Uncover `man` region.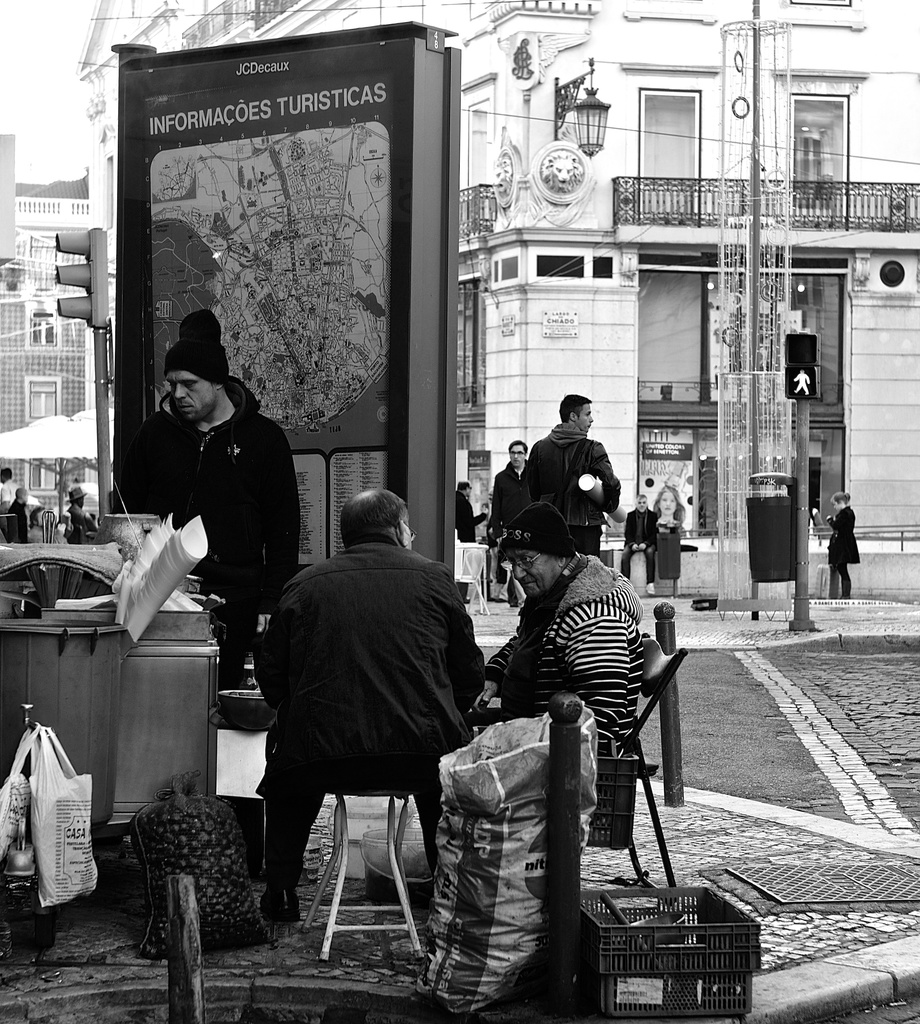
Uncovered: [620,490,657,595].
